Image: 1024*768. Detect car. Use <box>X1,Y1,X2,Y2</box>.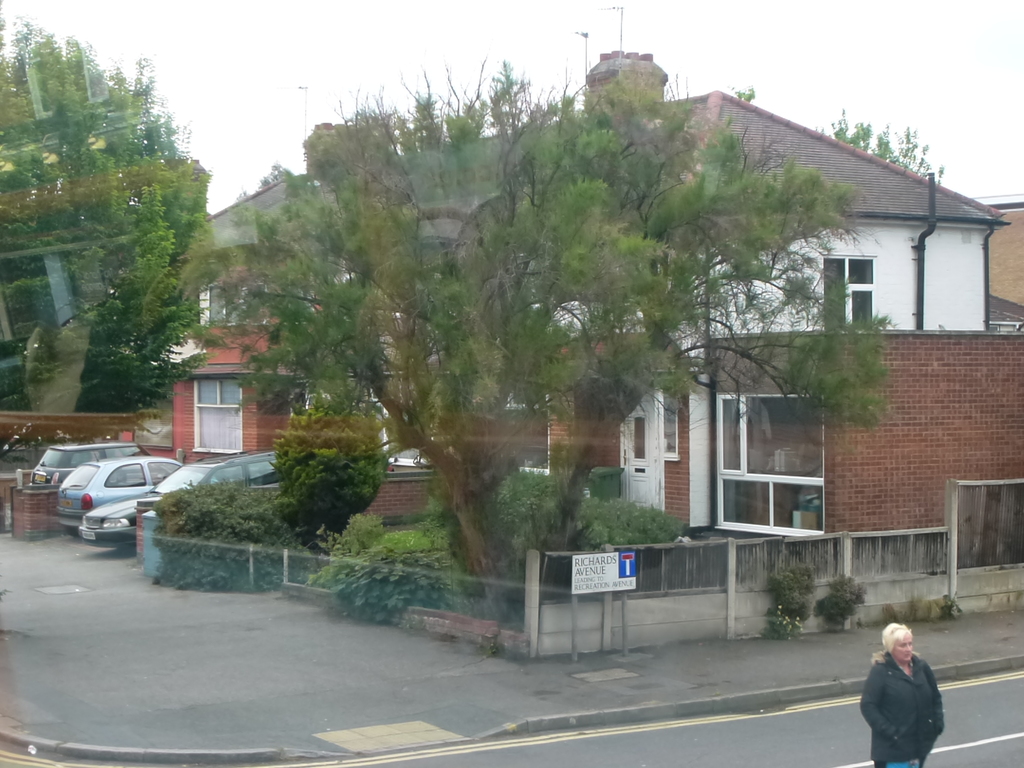
<box>28,445,146,494</box>.
